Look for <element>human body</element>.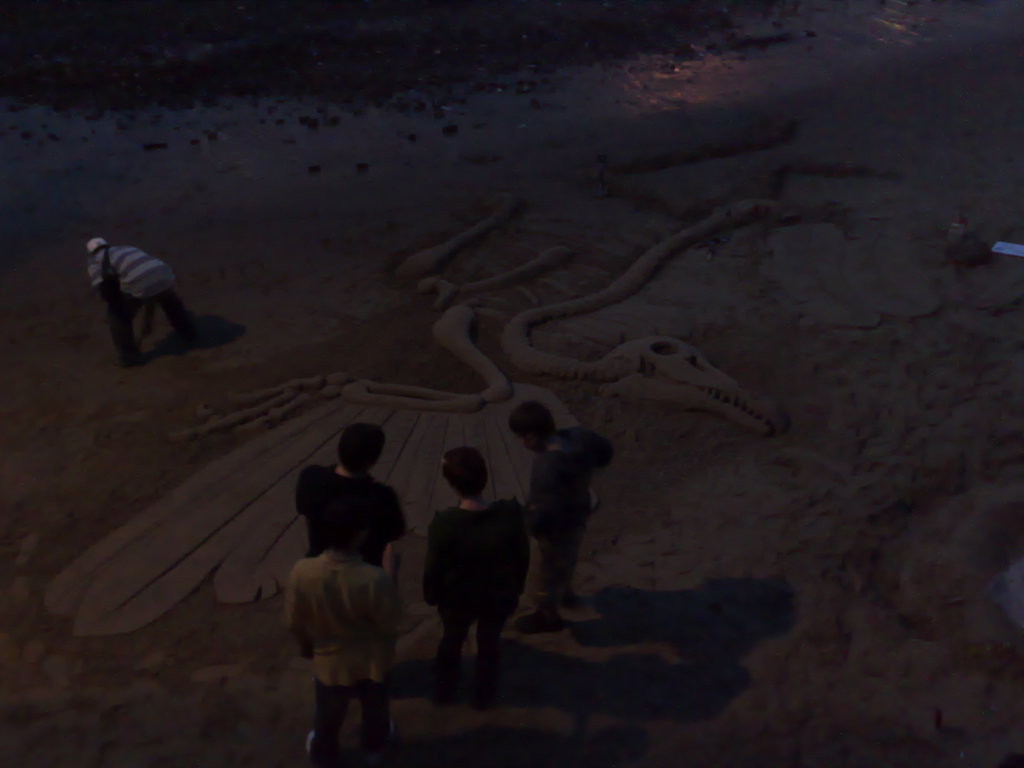
Found: region(285, 421, 410, 570).
